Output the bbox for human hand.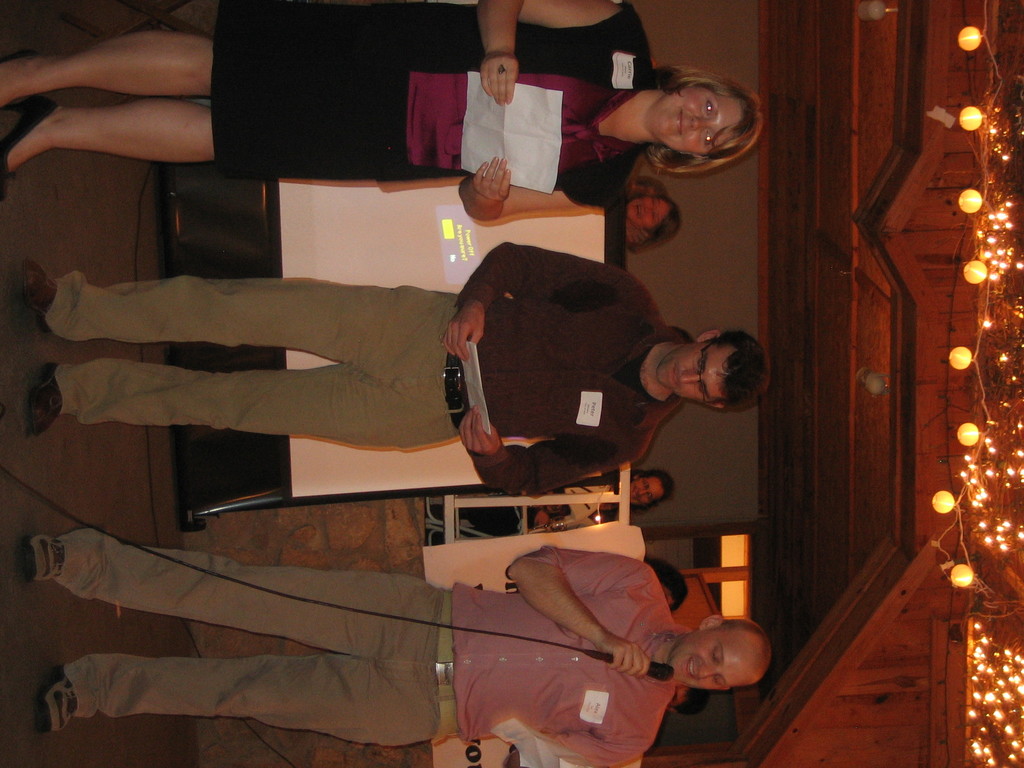
bbox=[598, 639, 652, 680].
